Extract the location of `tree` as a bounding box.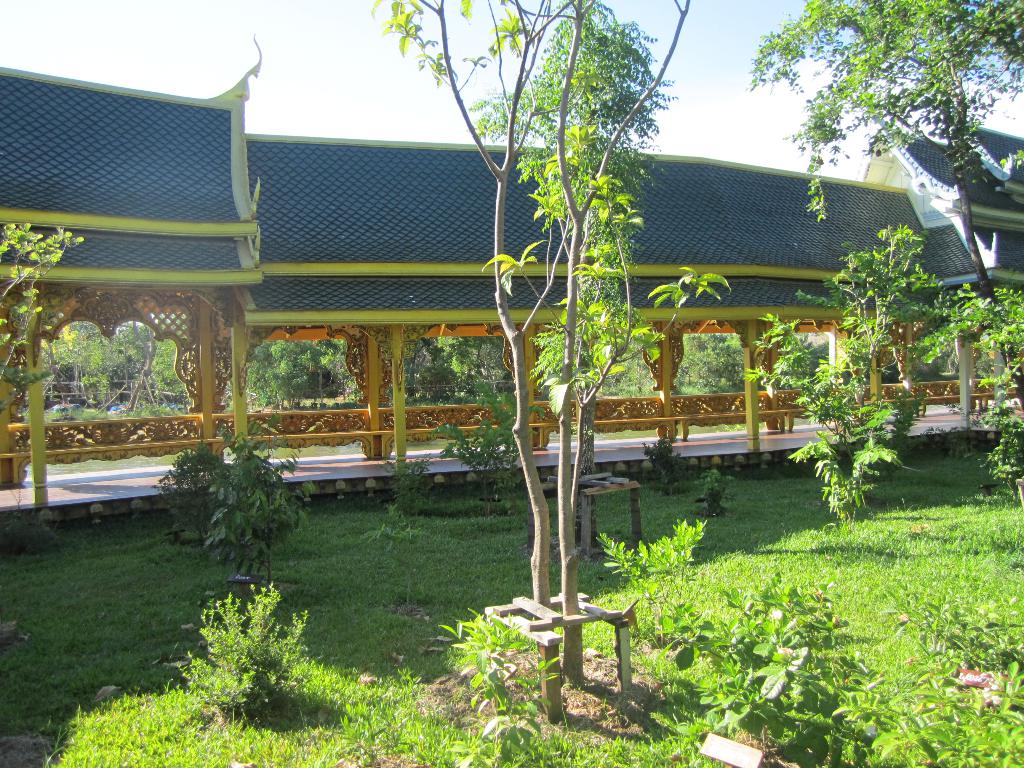
(left=678, top=332, right=754, bottom=397).
